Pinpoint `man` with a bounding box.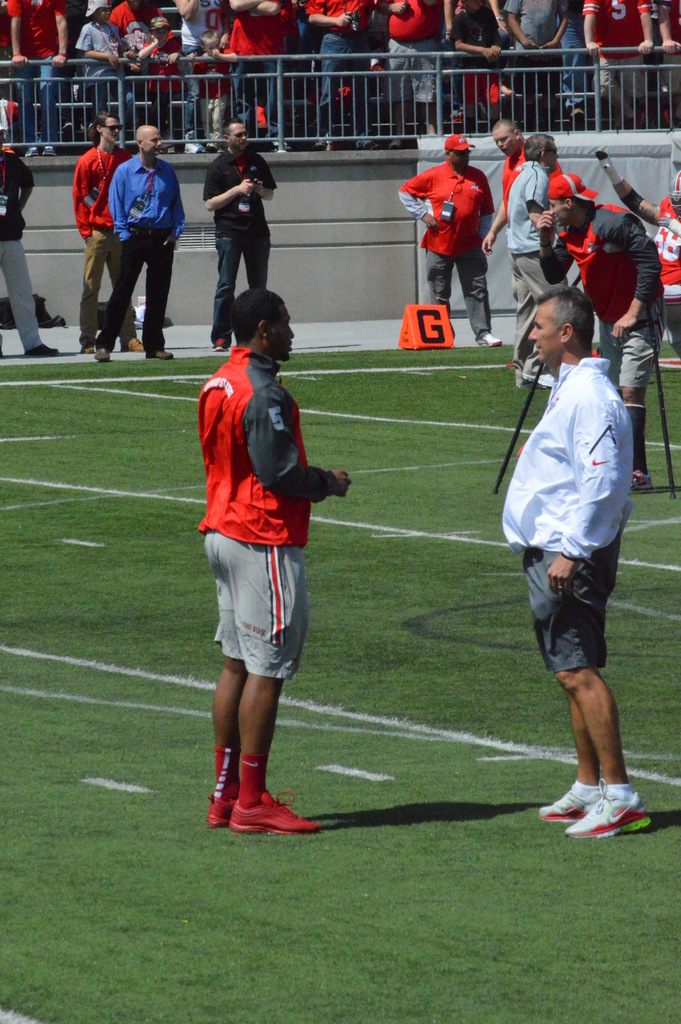
bbox=[76, 109, 148, 353].
